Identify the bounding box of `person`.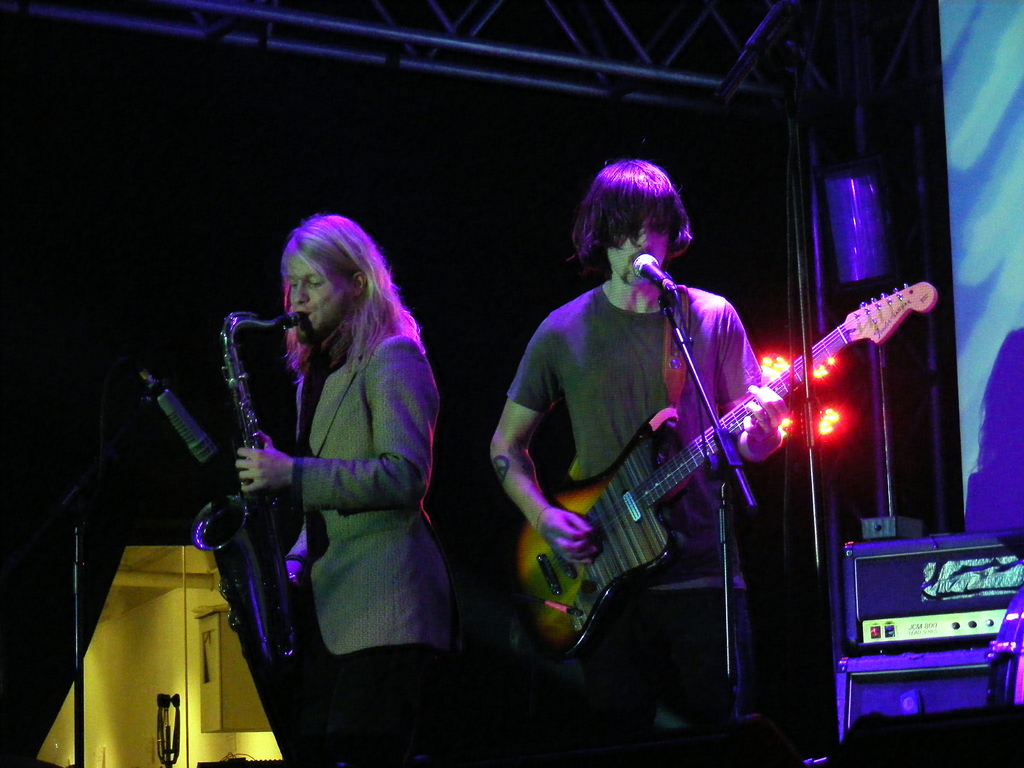
[left=488, top=154, right=788, bottom=767].
